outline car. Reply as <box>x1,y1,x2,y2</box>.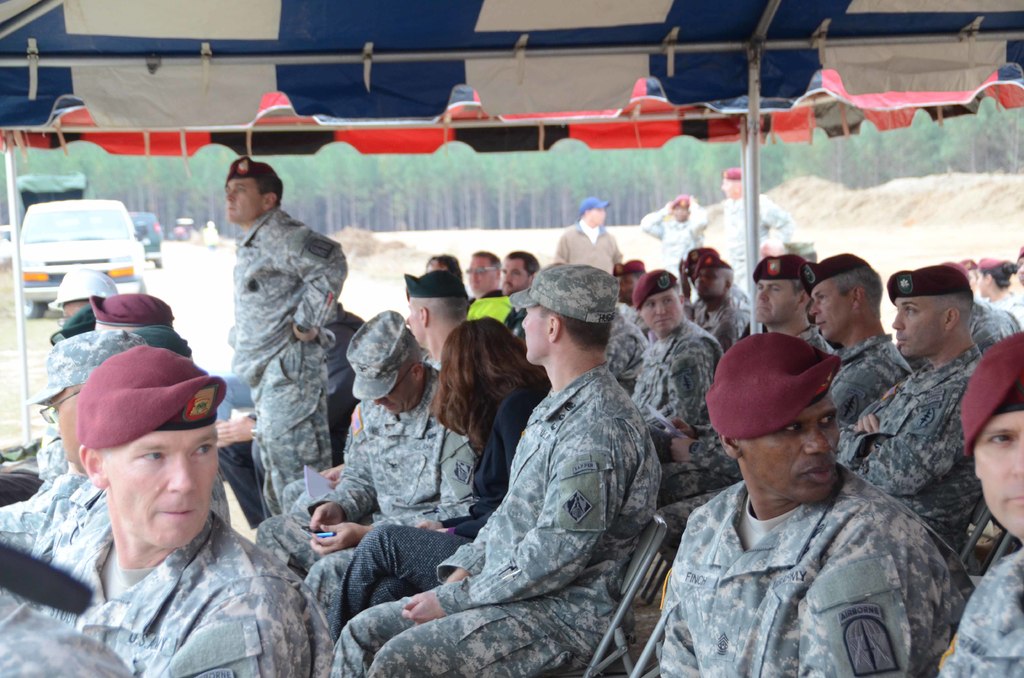
<box>13,189,149,313</box>.
